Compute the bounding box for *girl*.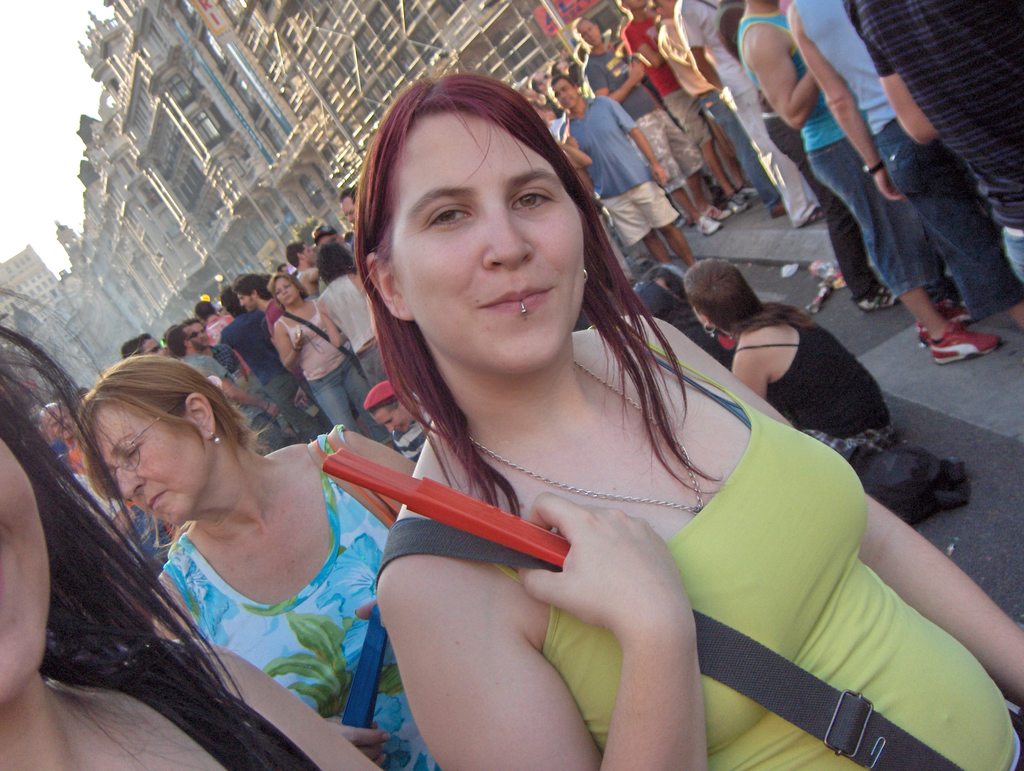
(73,347,458,770).
